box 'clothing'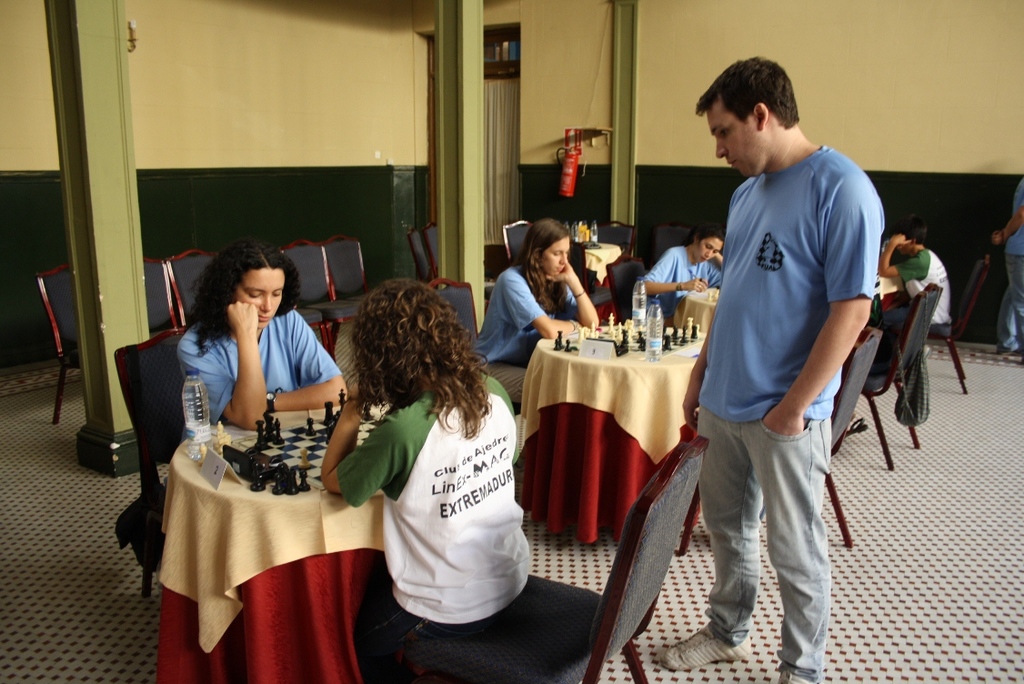
box(475, 263, 581, 401)
